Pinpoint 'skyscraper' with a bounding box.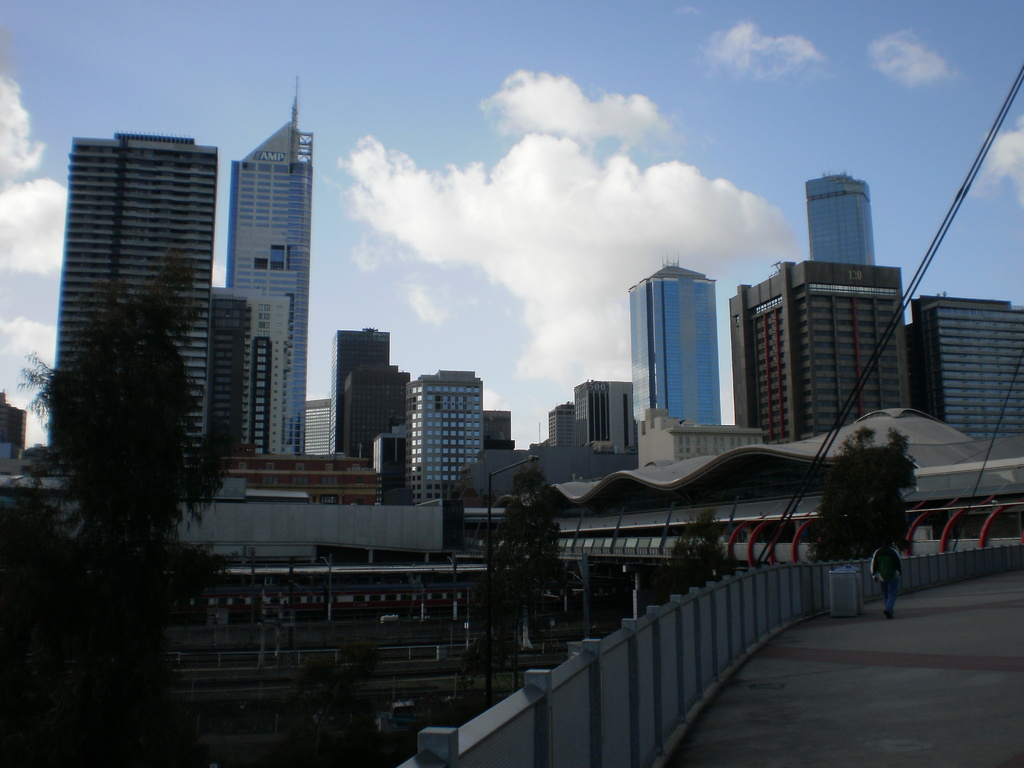
[618, 252, 723, 433].
